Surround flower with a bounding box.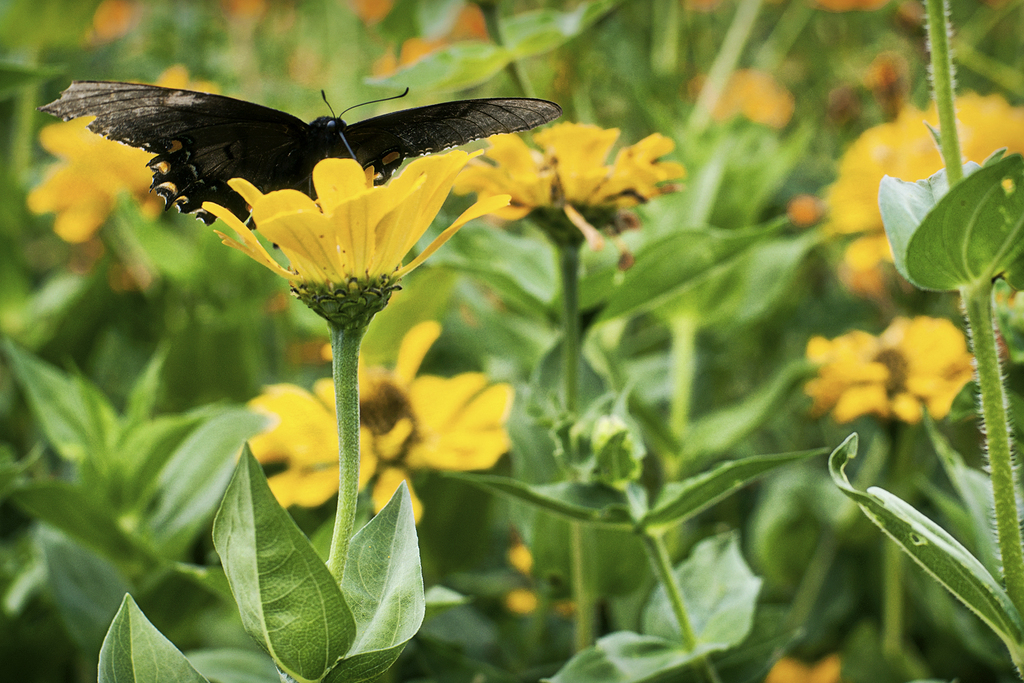
rect(244, 315, 532, 521).
